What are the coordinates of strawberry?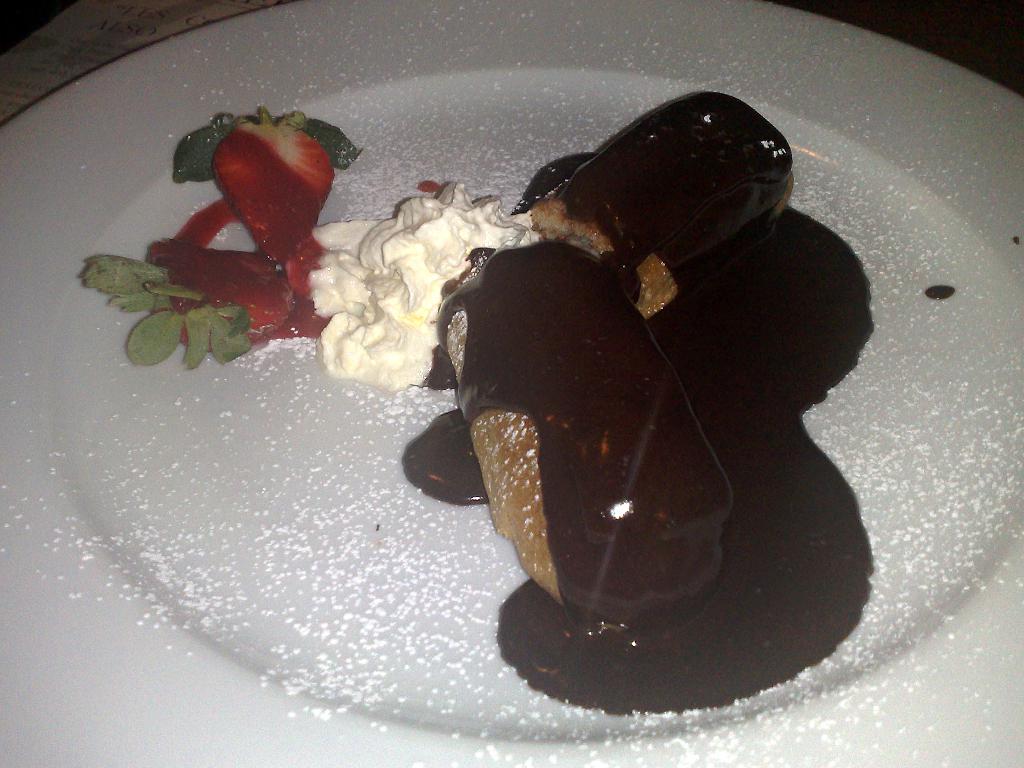
[x1=143, y1=237, x2=296, y2=348].
